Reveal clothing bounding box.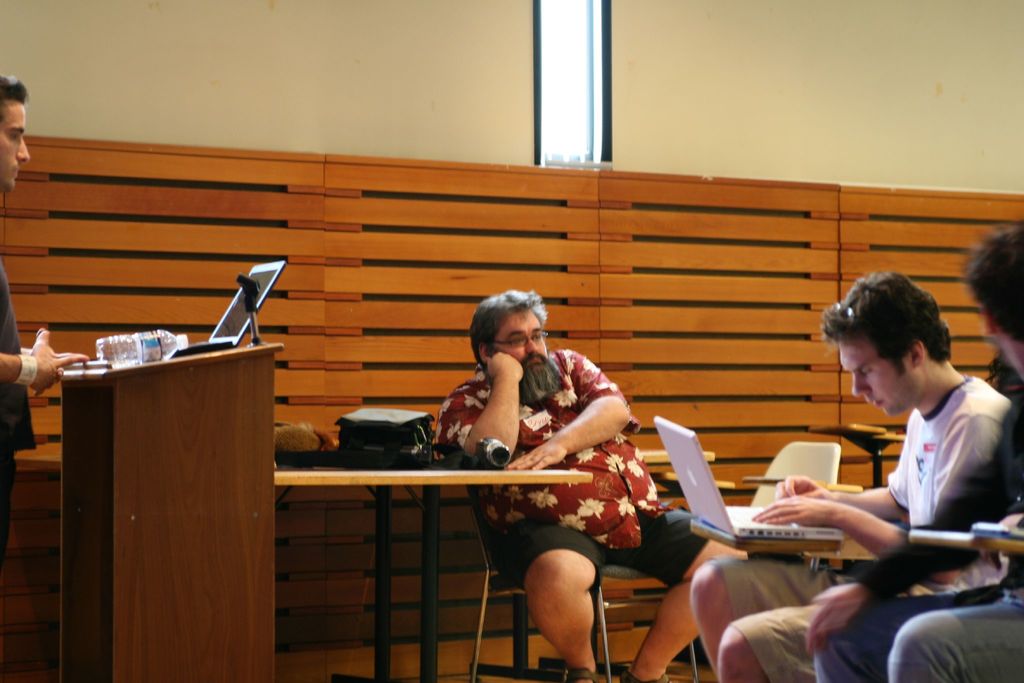
Revealed: <region>808, 374, 1023, 682</region>.
